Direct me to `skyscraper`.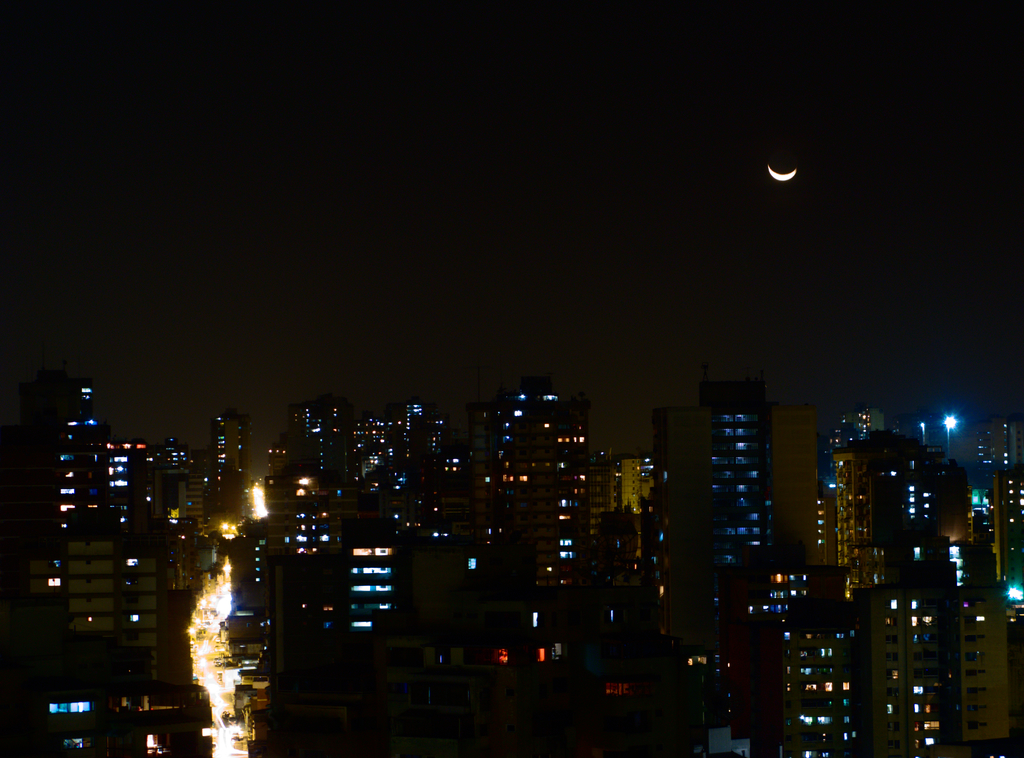
Direction: 669,371,802,638.
